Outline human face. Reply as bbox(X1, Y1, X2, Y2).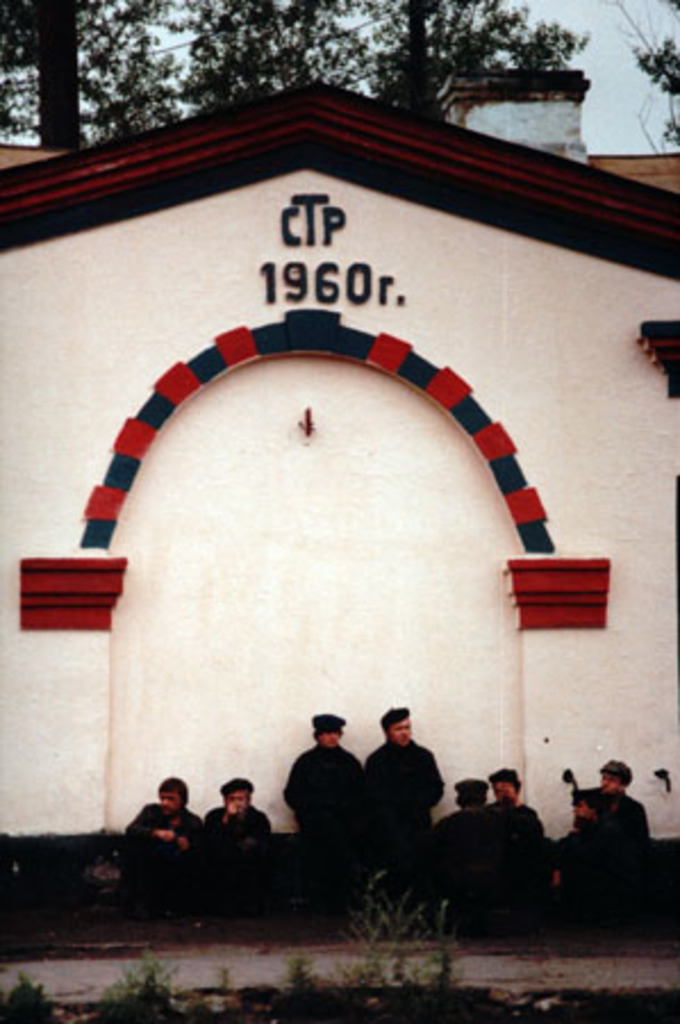
bbox(225, 794, 248, 817).
